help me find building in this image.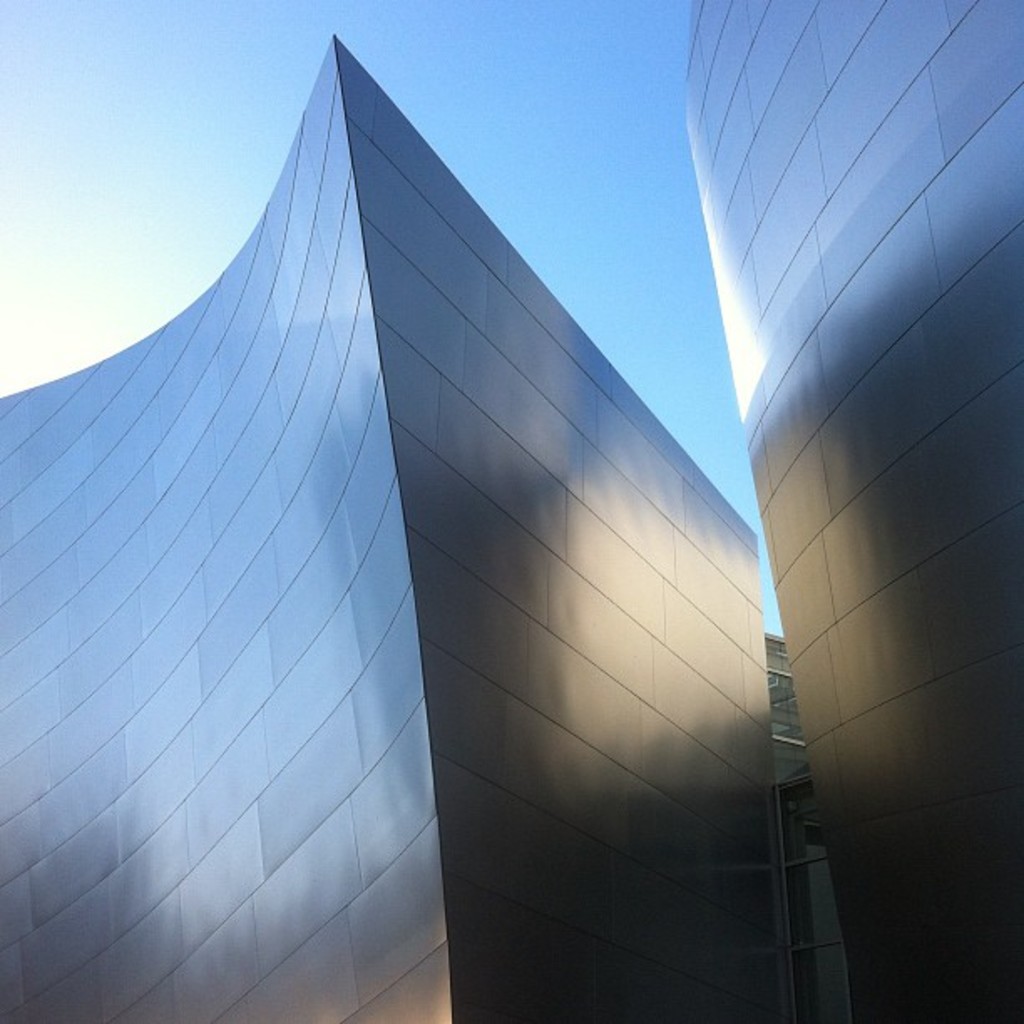
Found it: (678,0,1022,1022).
